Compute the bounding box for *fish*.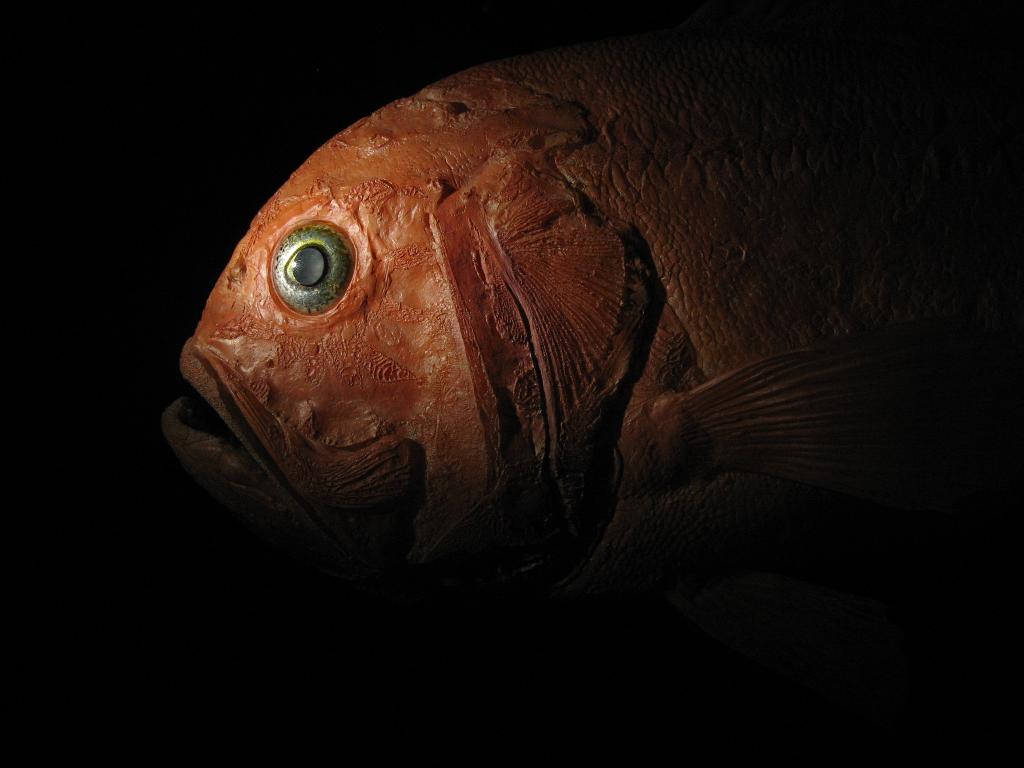
[x1=185, y1=36, x2=957, y2=657].
